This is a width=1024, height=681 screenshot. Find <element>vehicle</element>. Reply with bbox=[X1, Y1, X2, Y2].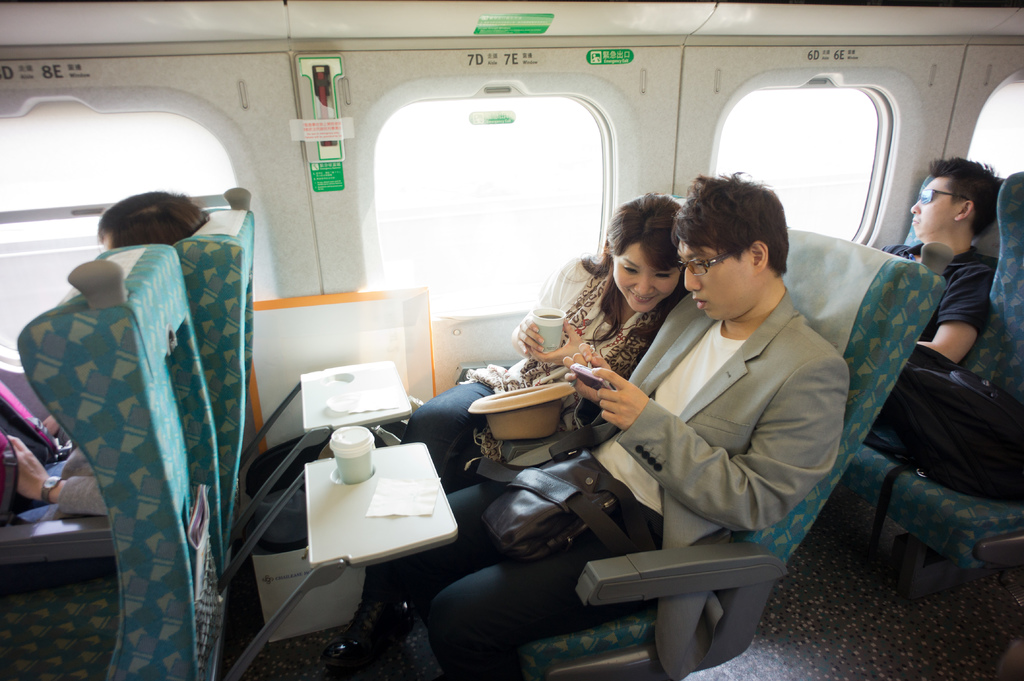
bbox=[0, 0, 1023, 680].
